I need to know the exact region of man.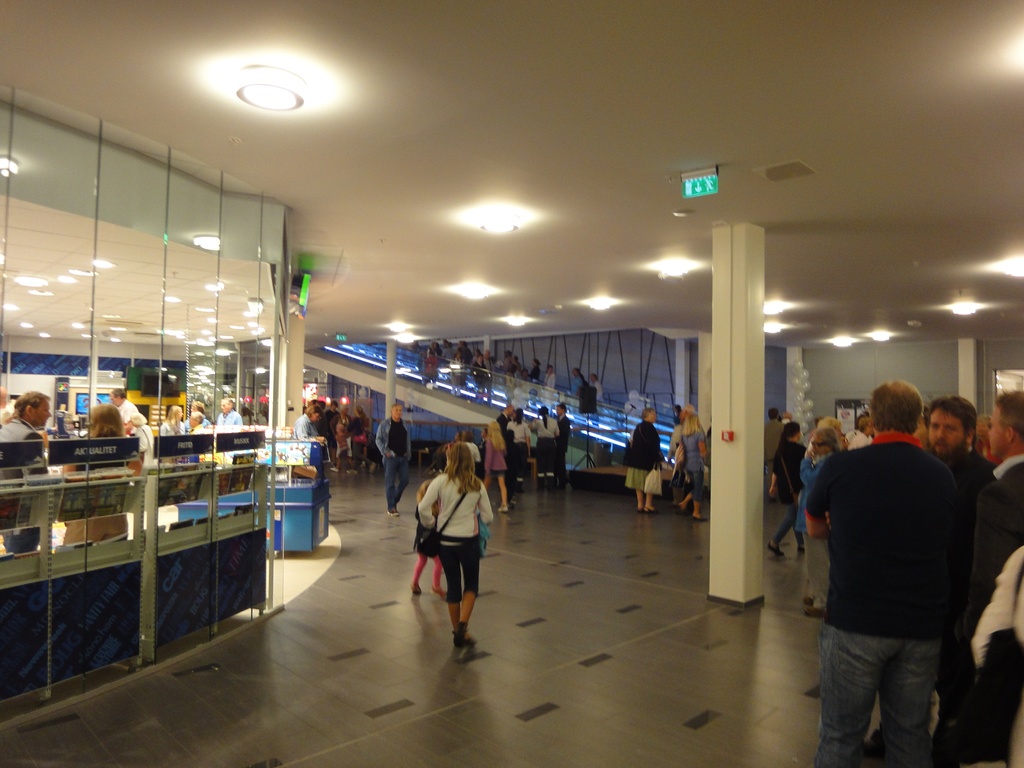
Region: 924/396/994/735.
